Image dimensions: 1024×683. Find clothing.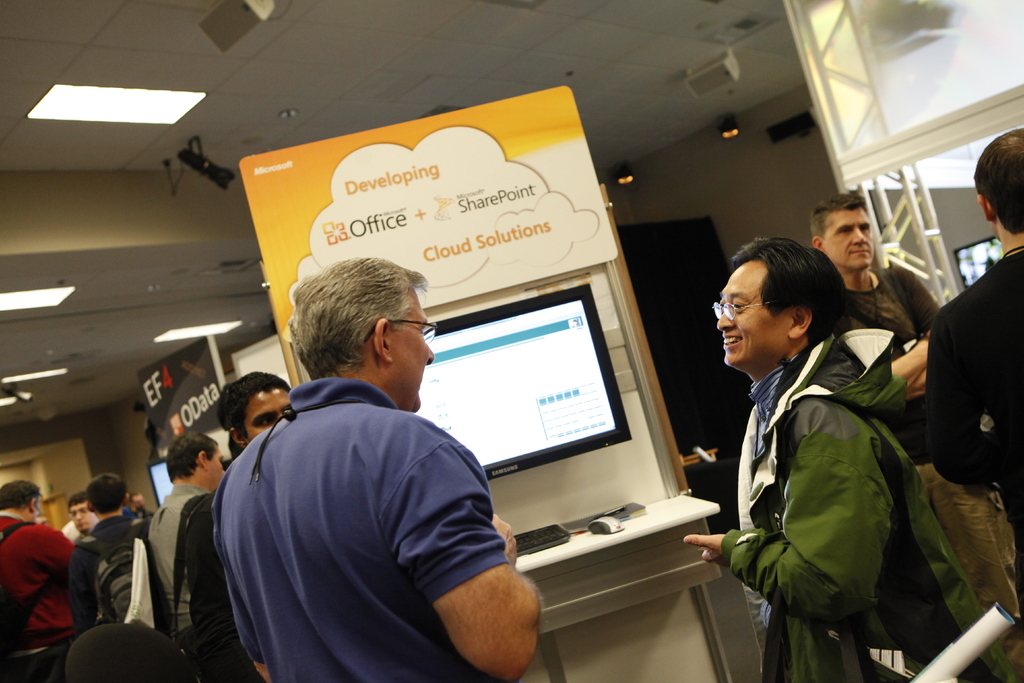
[845, 261, 1020, 619].
